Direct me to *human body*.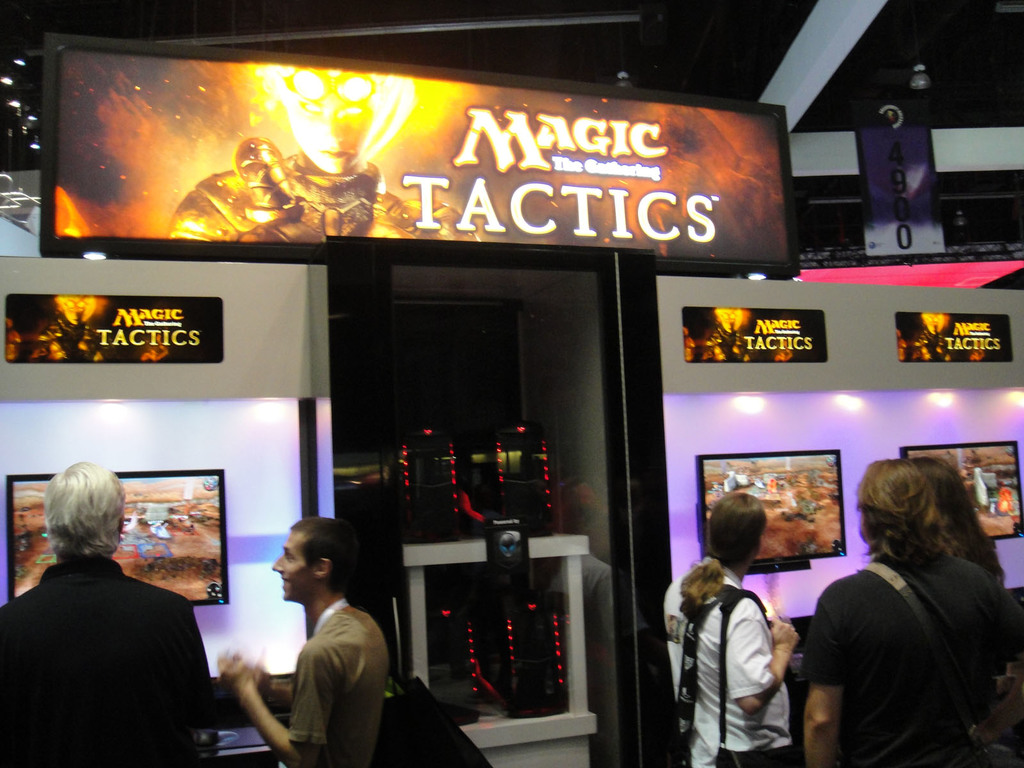
Direction: region(214, 515, 381, 767).
